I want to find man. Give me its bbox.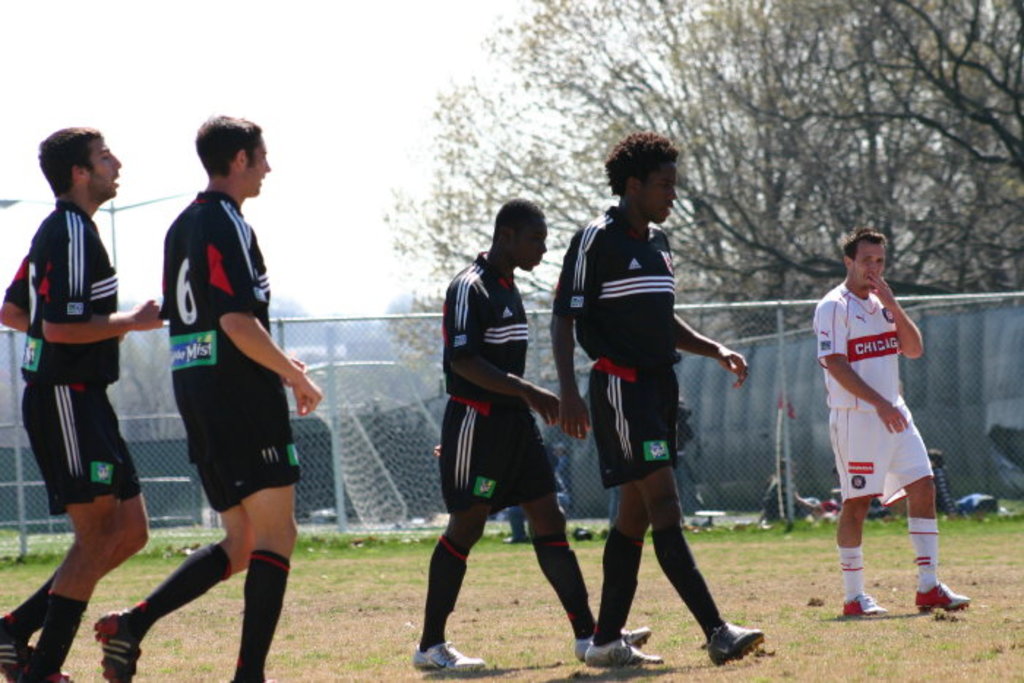
(x1=4, y1=94, x2=158, y2=645).
